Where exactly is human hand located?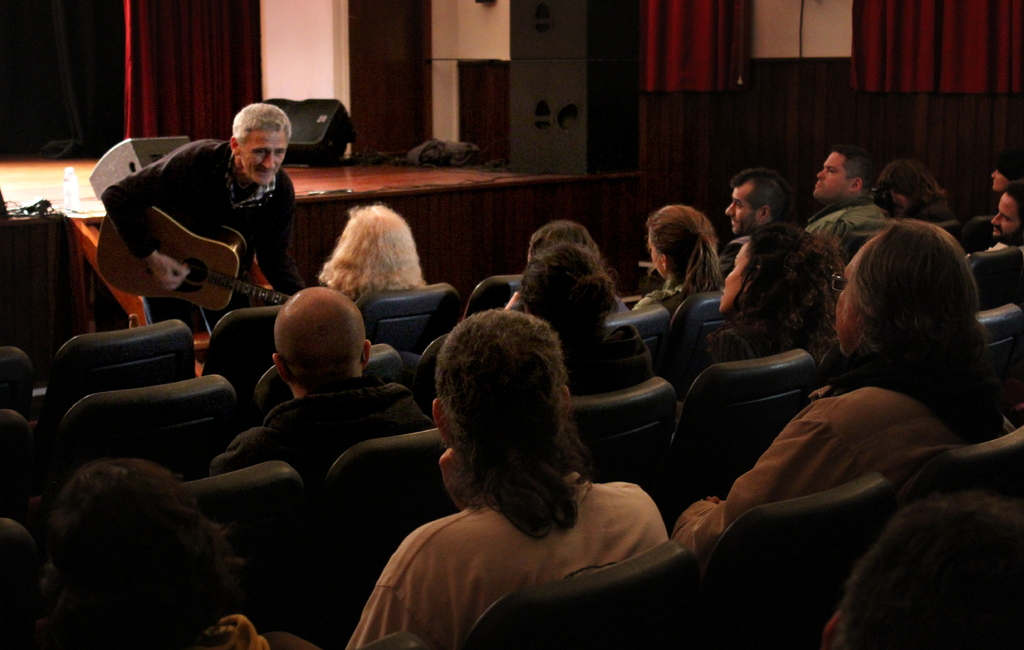
Its bounding box is (x1=436, y1=448, x2=473, y2=511).
